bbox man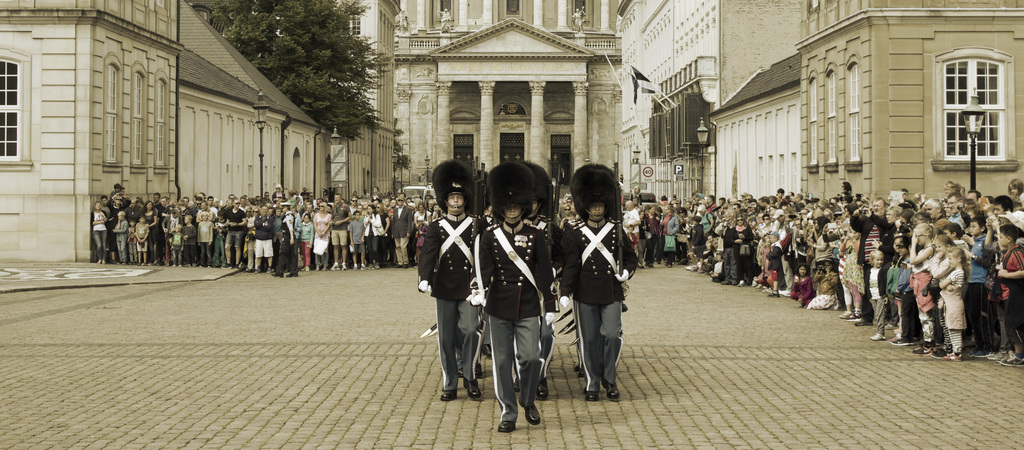
(328, 191, 351, 271)
